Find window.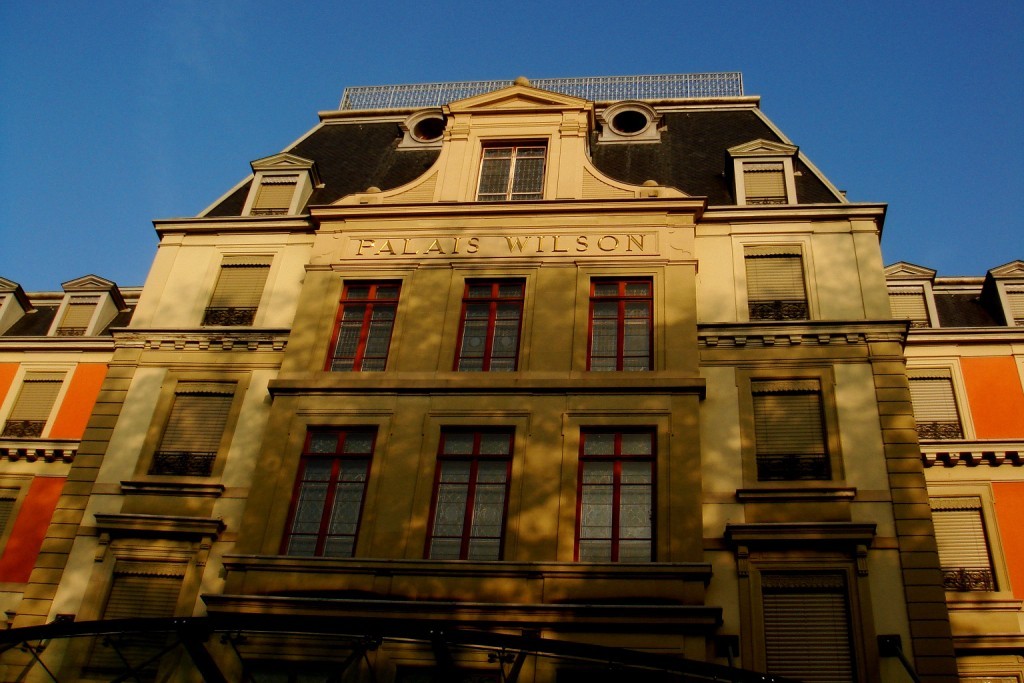
bbox=[278, 424, 378, 560].
